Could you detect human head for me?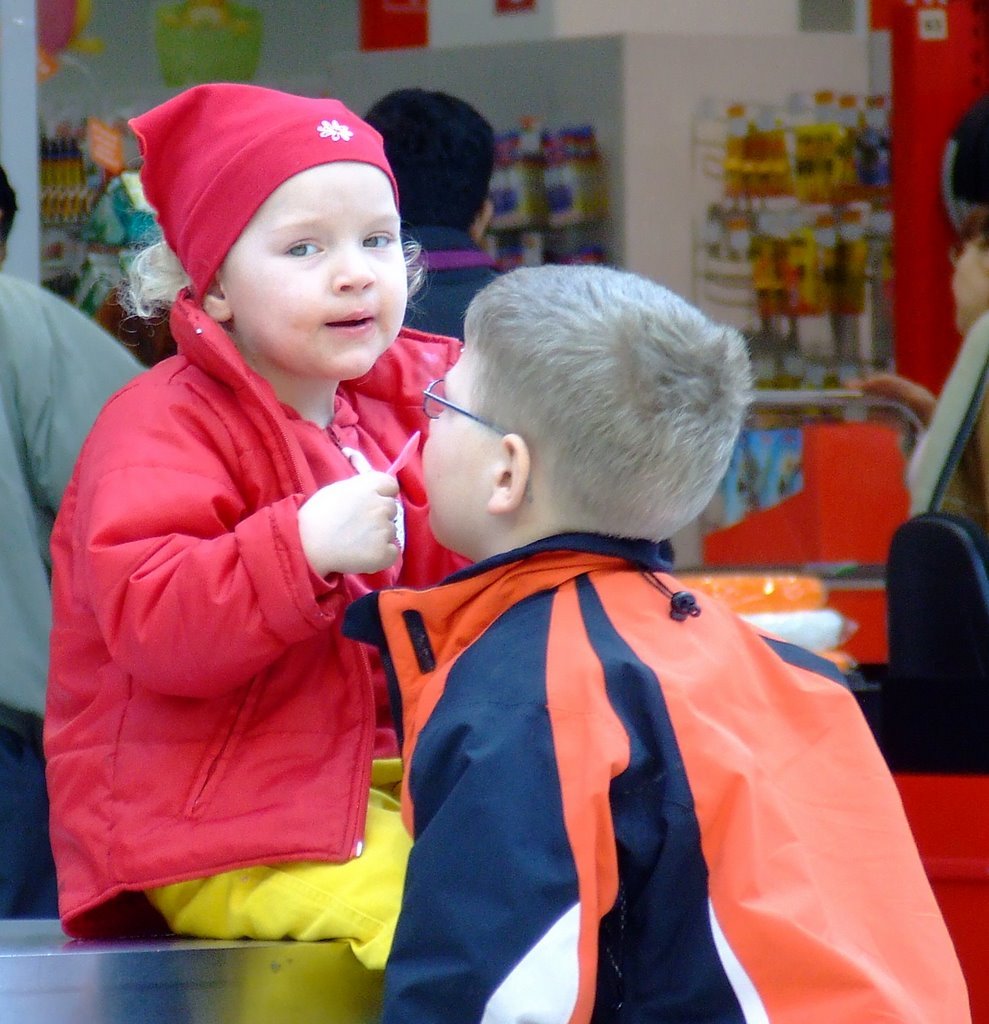
Detection result: [176, 96, 400, 391].
